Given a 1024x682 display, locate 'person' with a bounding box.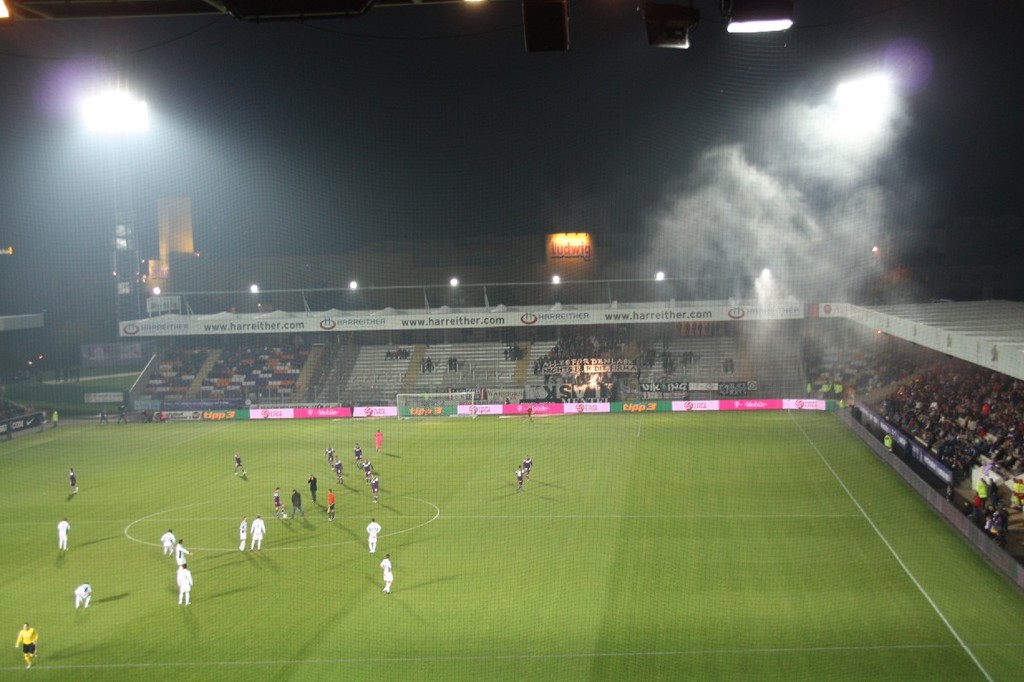
Located: left=304, top=470, right=319, bottom=505.
